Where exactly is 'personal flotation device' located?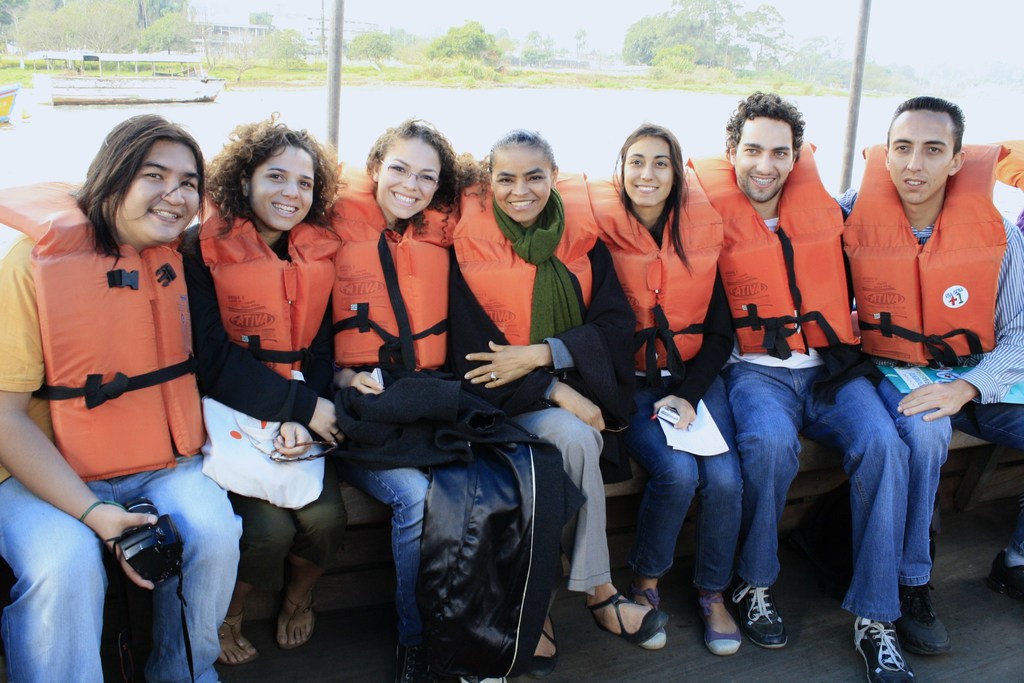
Its bounding box is detection(195, 205, 337, 380).
